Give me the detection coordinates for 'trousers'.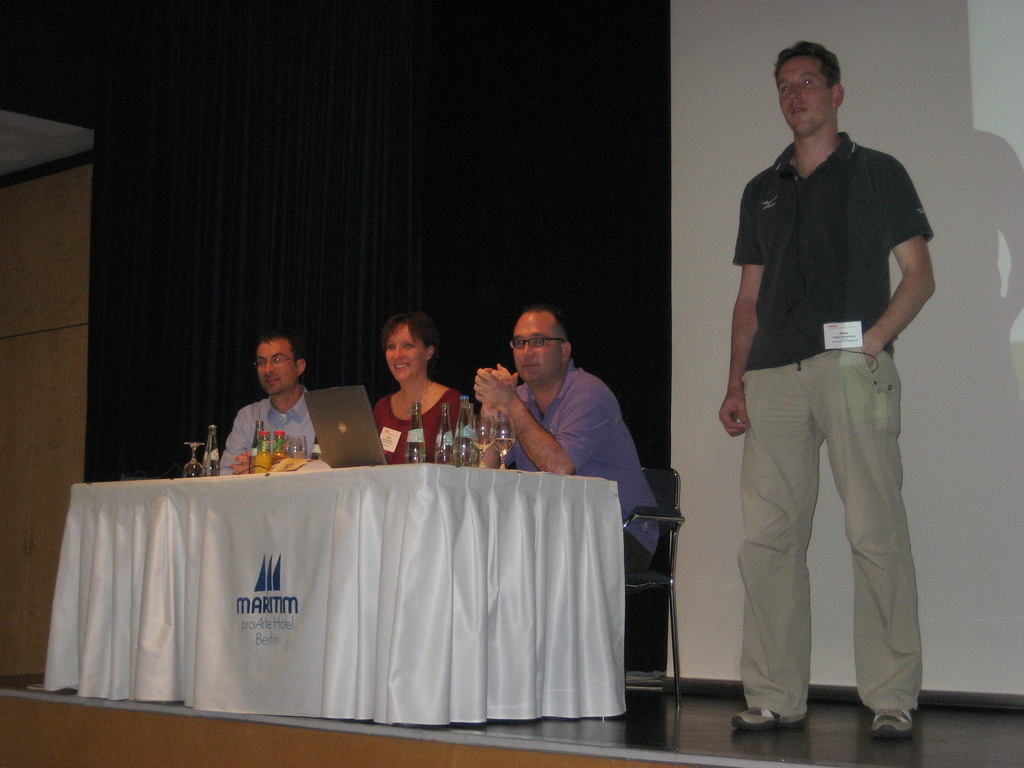
select_region(737, 358, 923, 715).
